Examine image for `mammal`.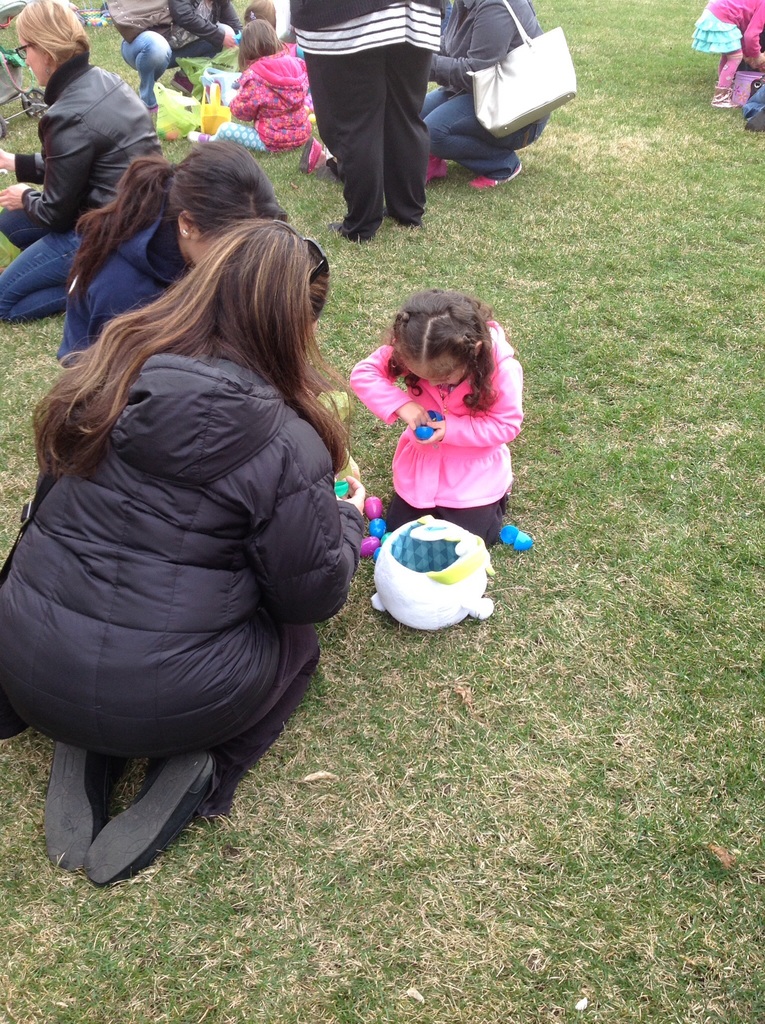
Examination result: Rect(348, 284, 540, 561).
